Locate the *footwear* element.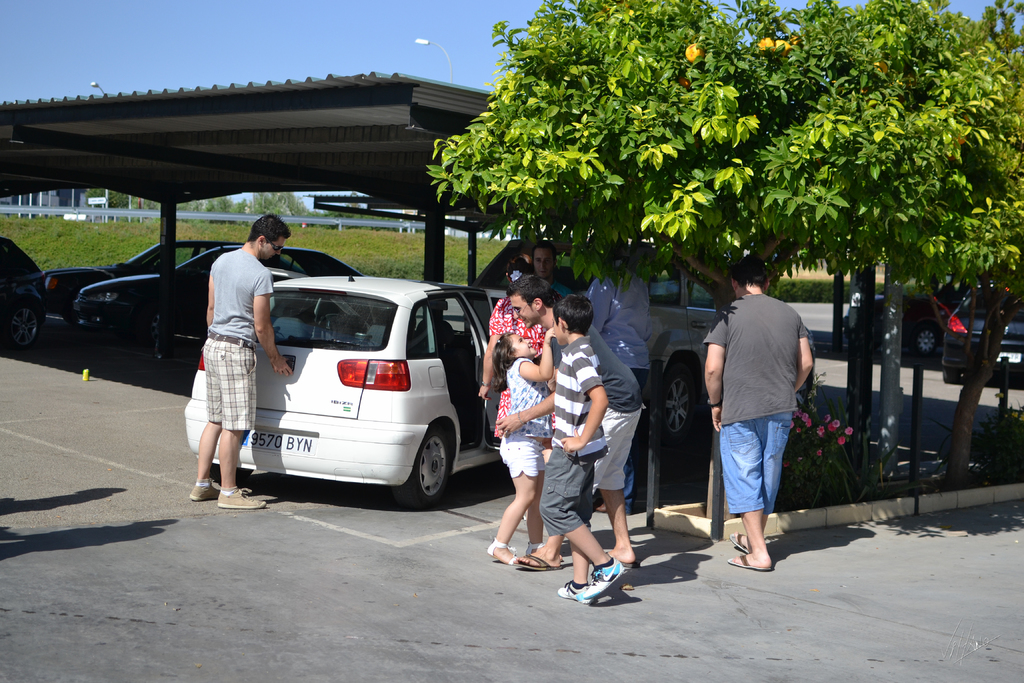
Element bbox: {"x1": 518, "y1": 553, "x2": 564, "y2": 573}.
